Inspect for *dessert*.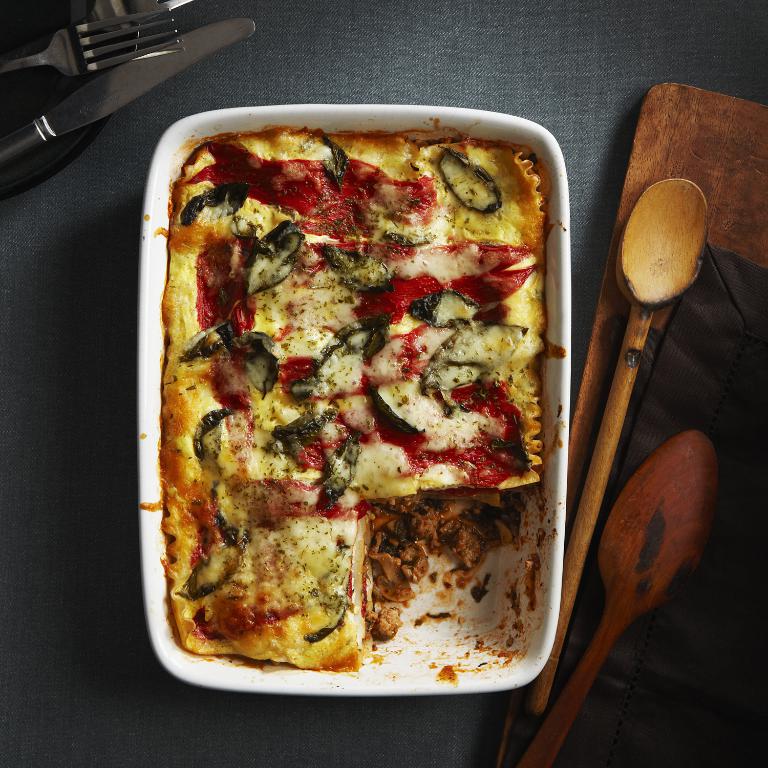
Inspection: x1=139 y1=154 x2=583 y2=682.
